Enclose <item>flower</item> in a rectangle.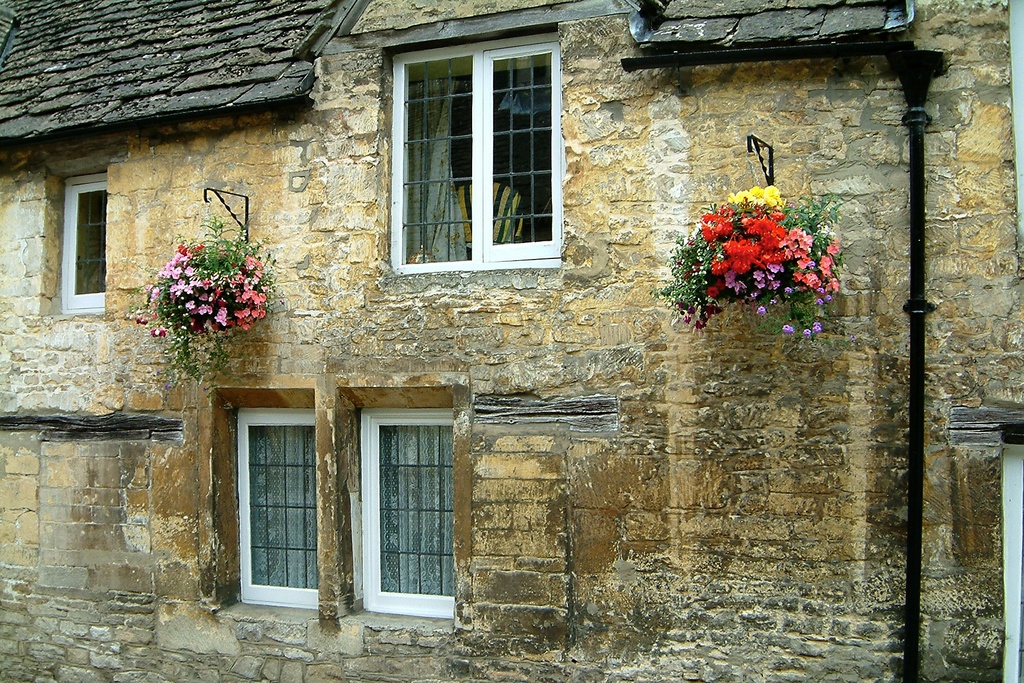
detection(801, 325, 811, 339).
